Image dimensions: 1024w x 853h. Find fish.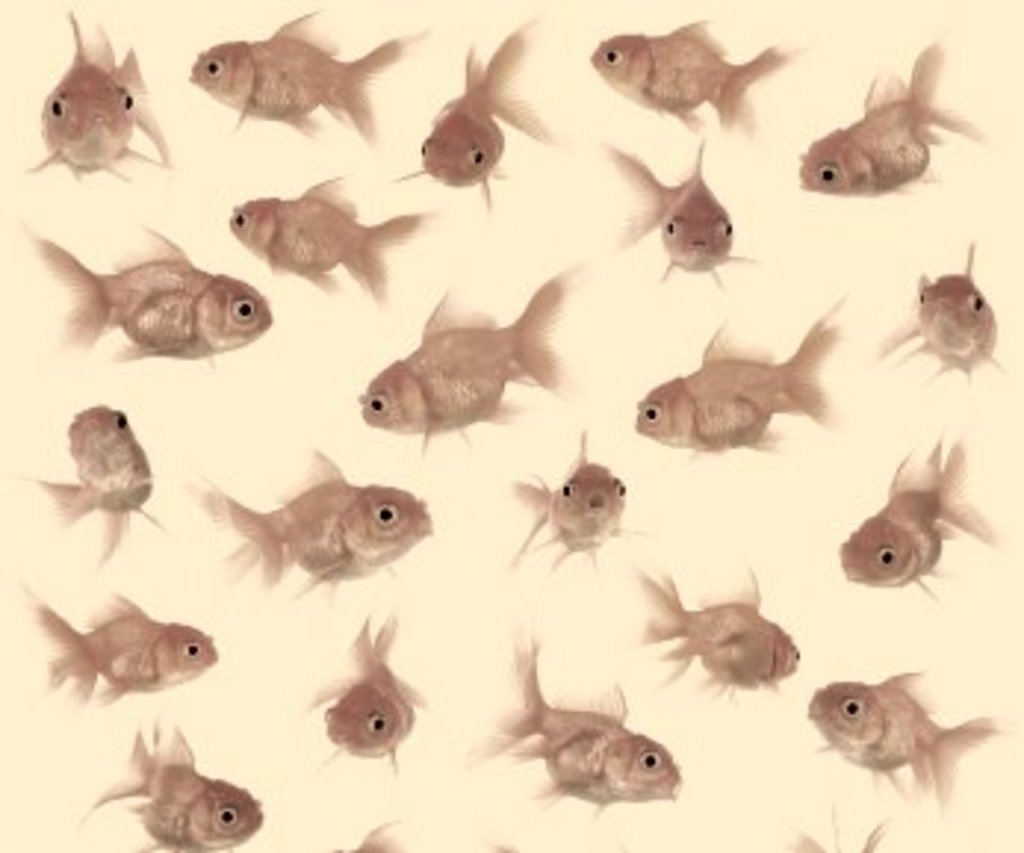
<box>224,177,422,301</box>.
